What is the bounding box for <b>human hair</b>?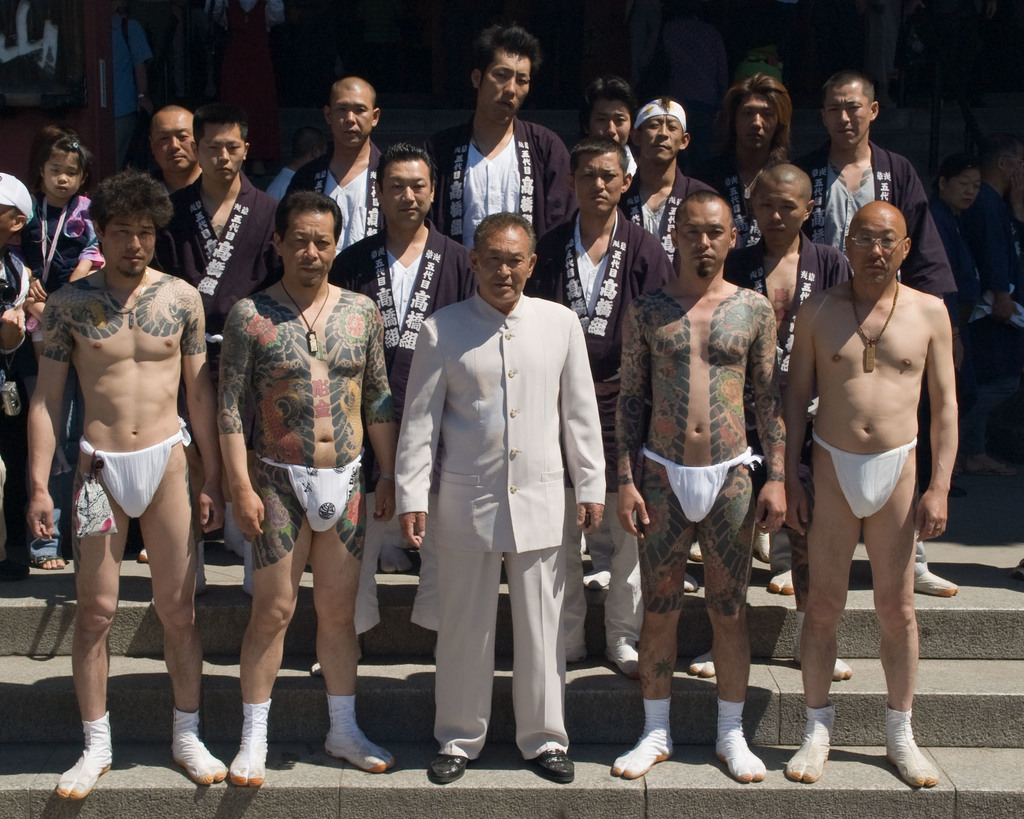
detection(42, 135, 98, 186).
